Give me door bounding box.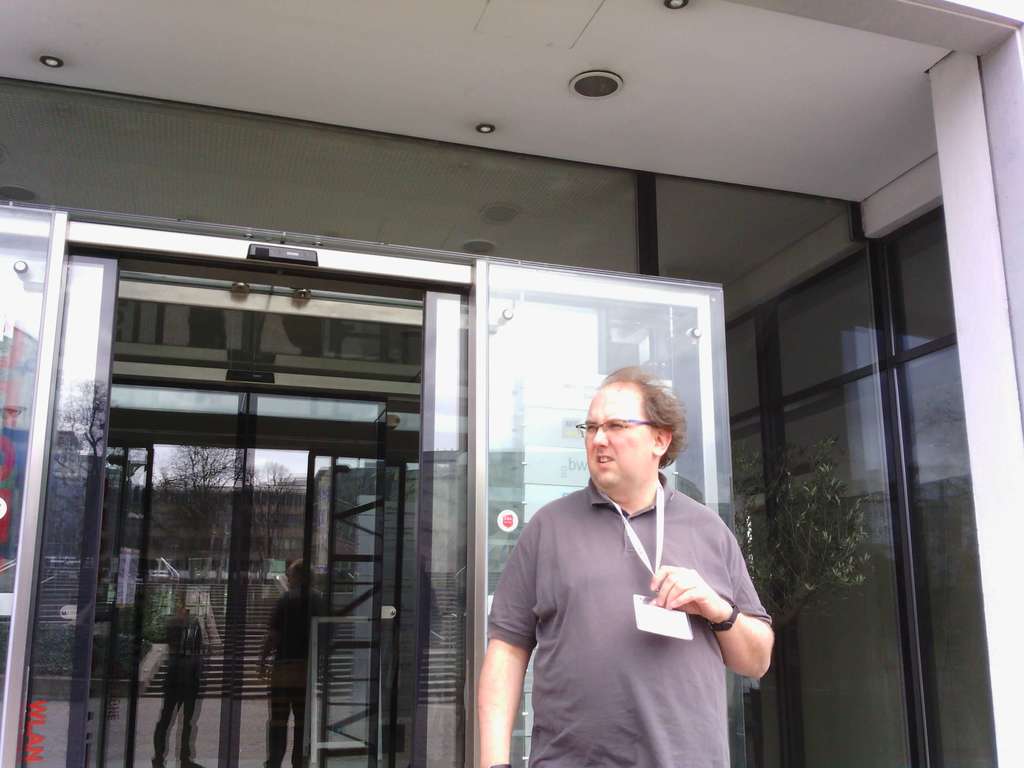
{"left": 470, "top": 253, "right": 728, "bottom": 767}.
